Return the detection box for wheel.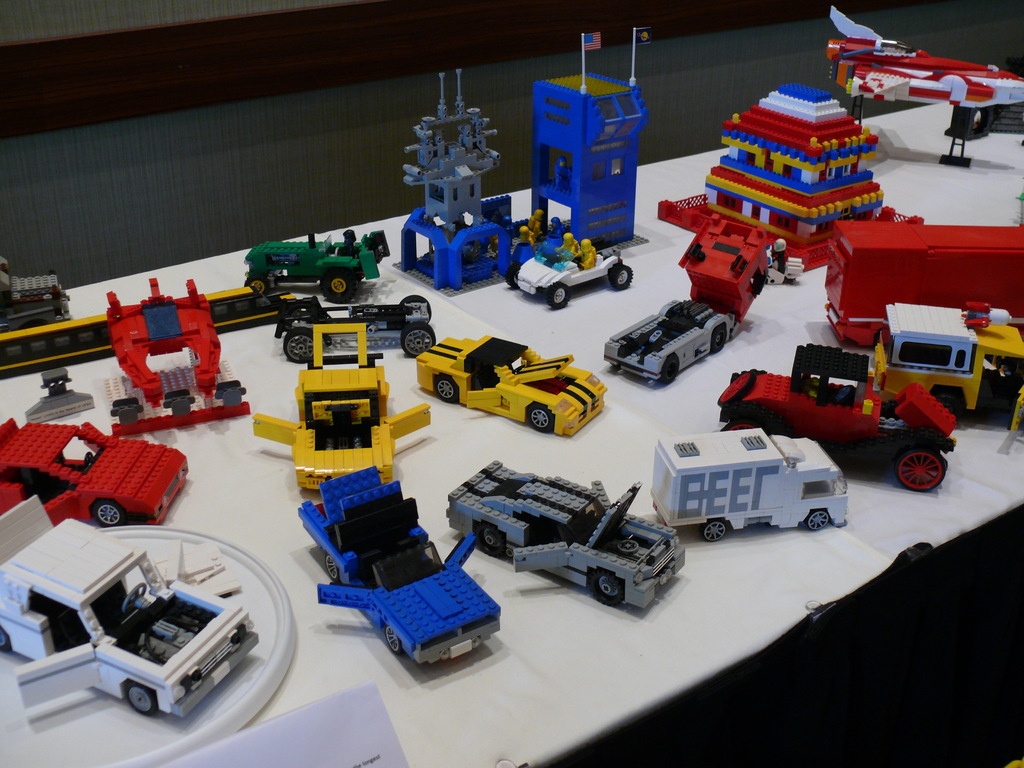
[x1=714, y1=328, x2=727, y2=349].
